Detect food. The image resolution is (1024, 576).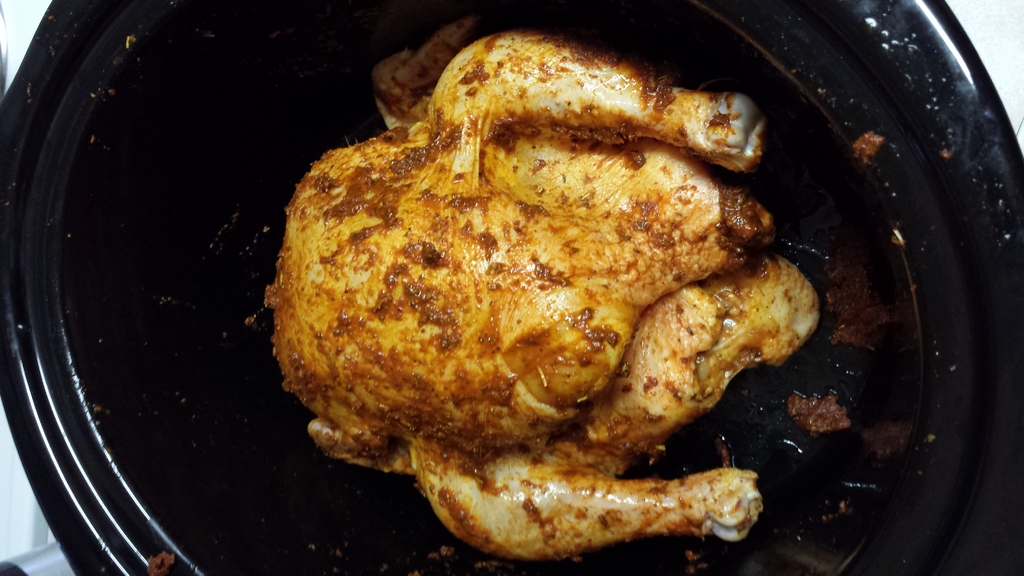
locate(850, 130, 886, 164).
